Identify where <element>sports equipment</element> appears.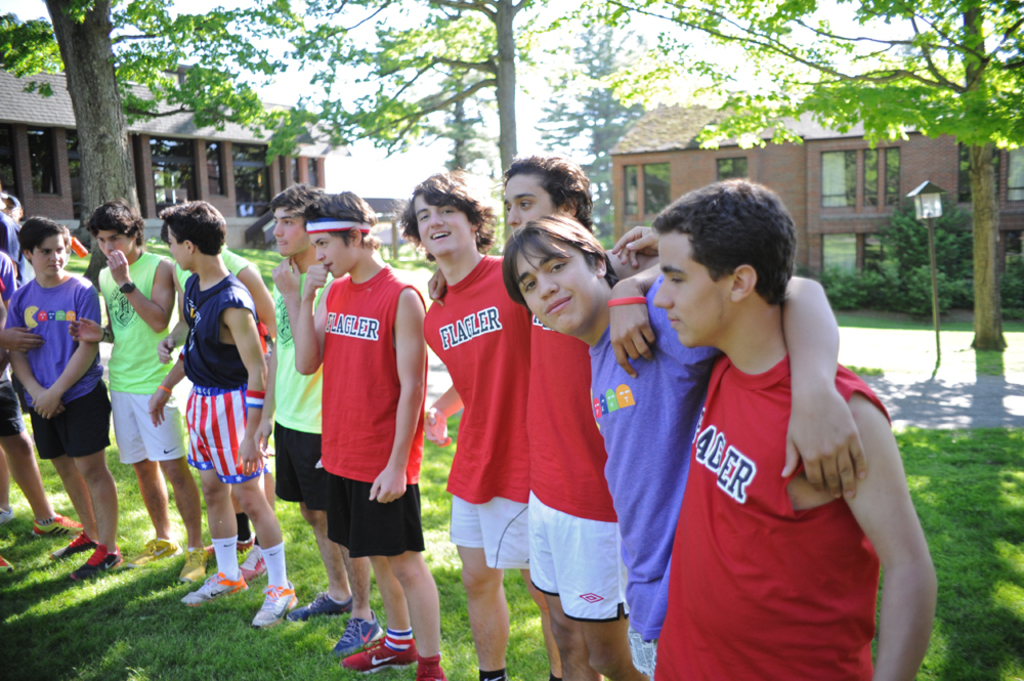
Appears at [347, 631, 419, 668].
